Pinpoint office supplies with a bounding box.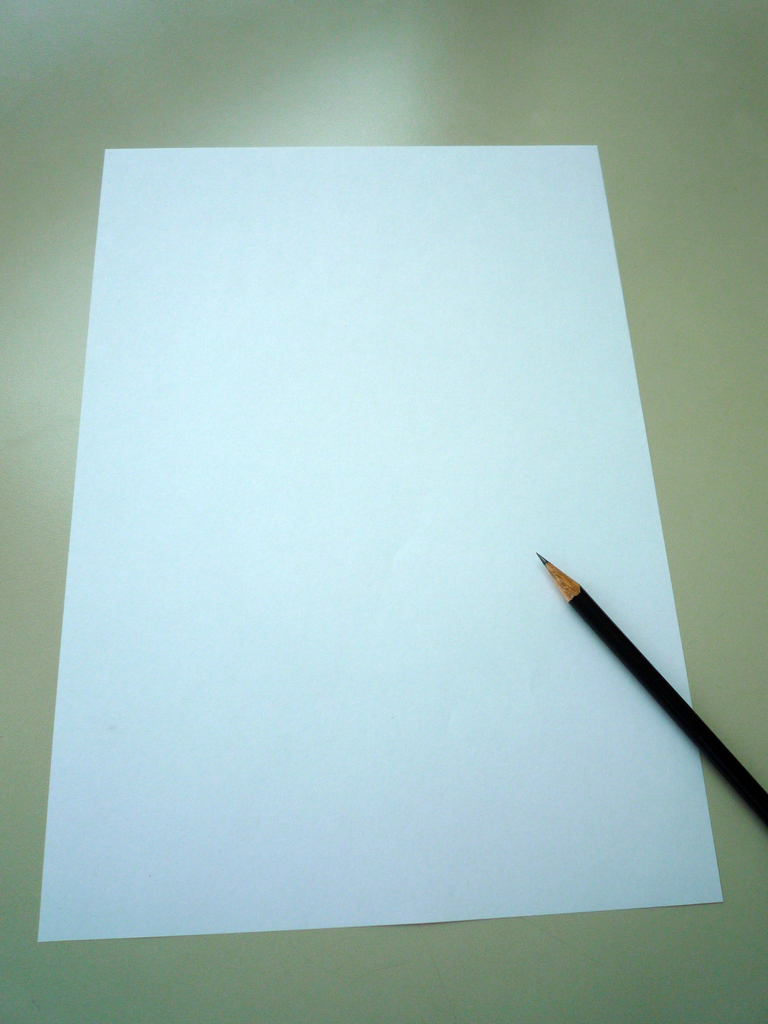
[36, 148, 729, 944].
